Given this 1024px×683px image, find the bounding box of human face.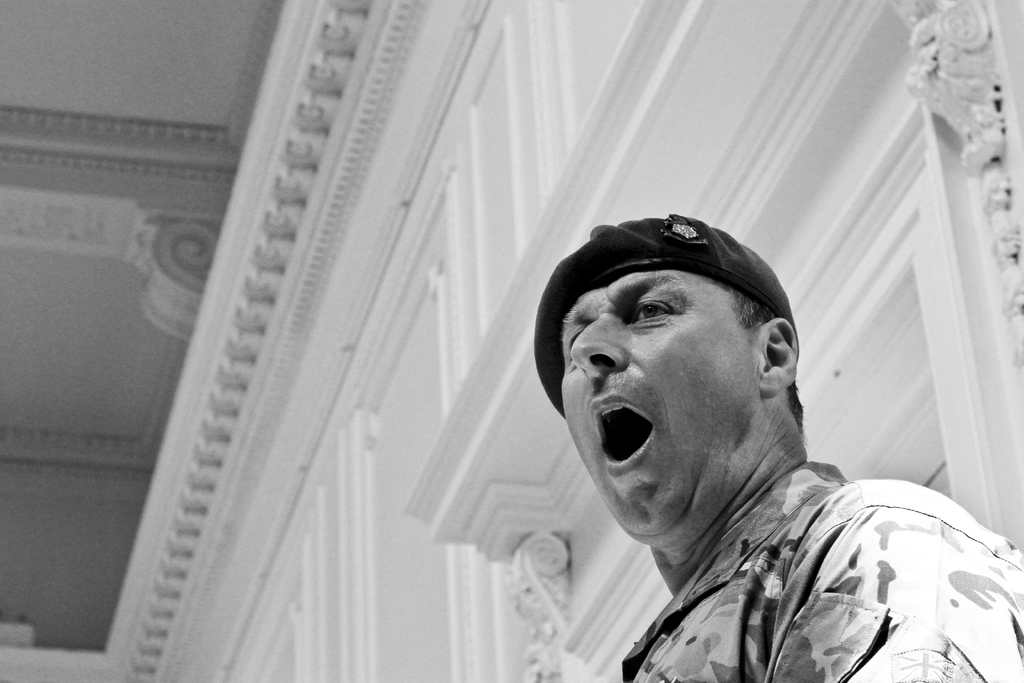
(left=558, top=269, right=758, bottom=536).
